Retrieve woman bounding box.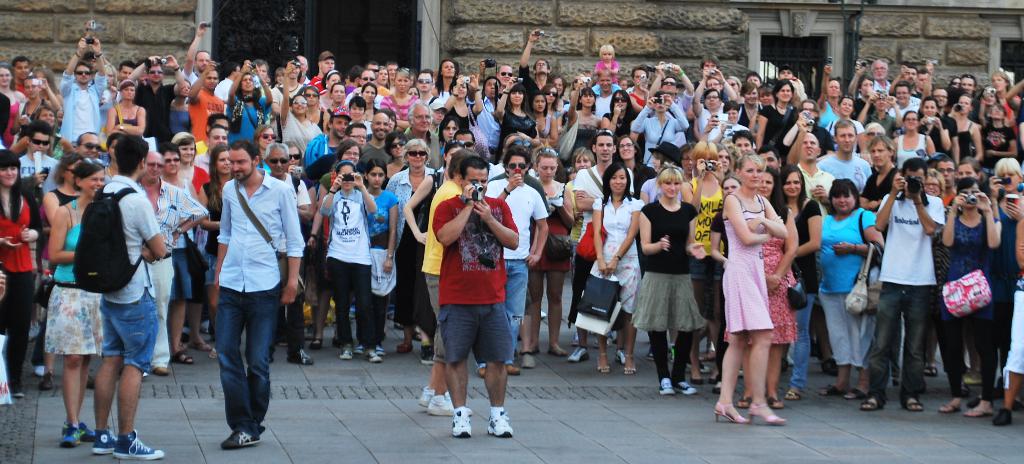
Bounding box: locate(362, 155, 408, 351).
